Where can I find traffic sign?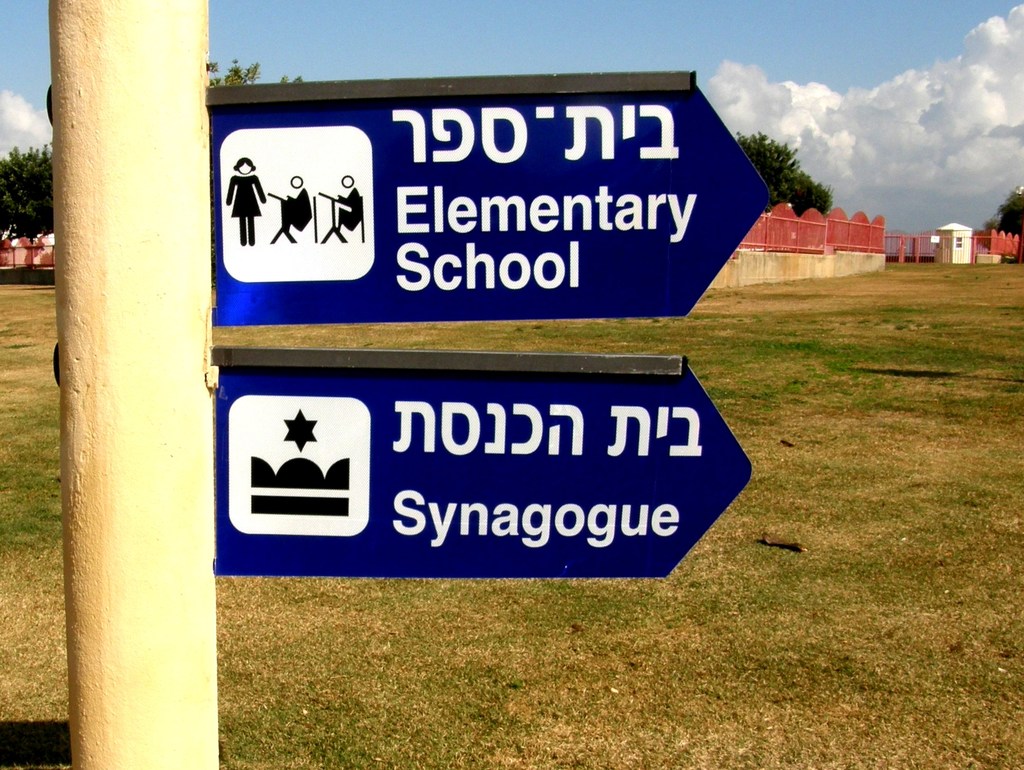
You can find it at BBox(207, 66, 769, 318).
